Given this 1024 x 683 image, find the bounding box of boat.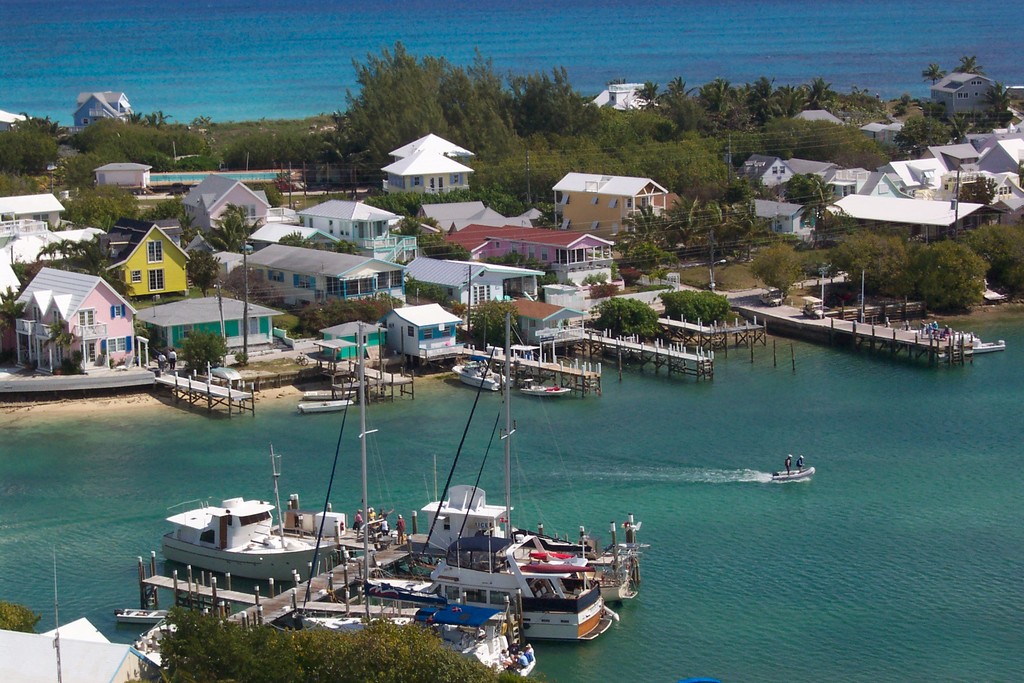
(x1=114, y1=606, x2=169, y2=618).
